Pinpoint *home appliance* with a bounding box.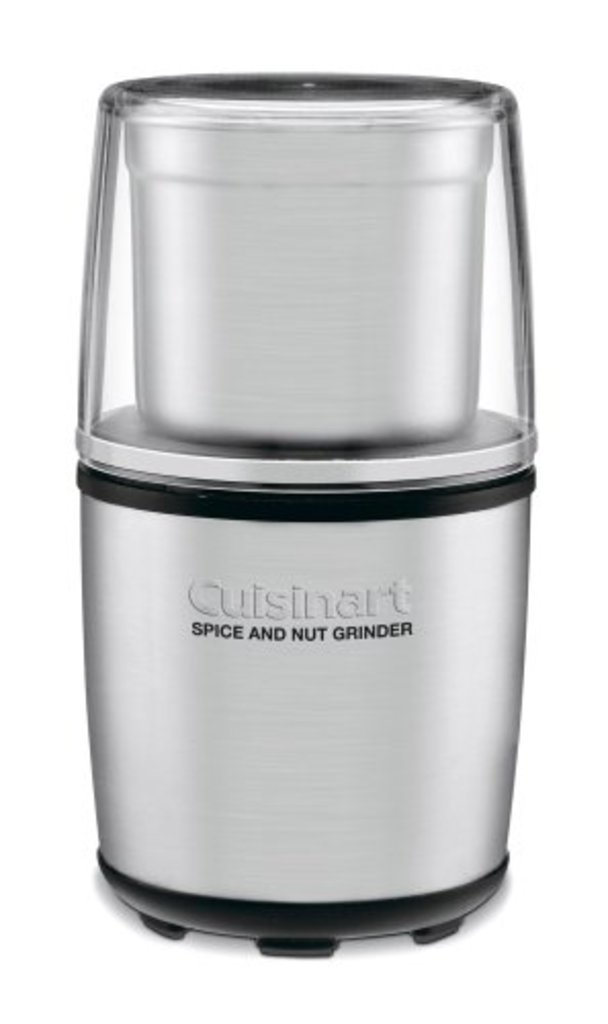
bbox(63, 76, 540, 965).
